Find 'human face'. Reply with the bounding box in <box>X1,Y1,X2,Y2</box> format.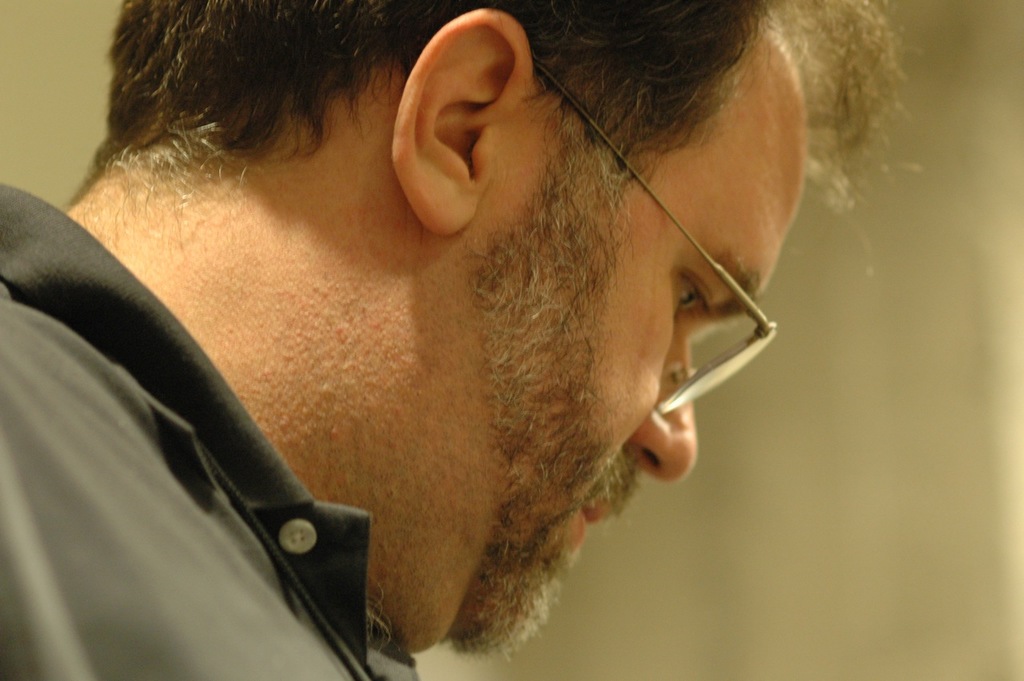
<box>467,18,802,653</box>.
